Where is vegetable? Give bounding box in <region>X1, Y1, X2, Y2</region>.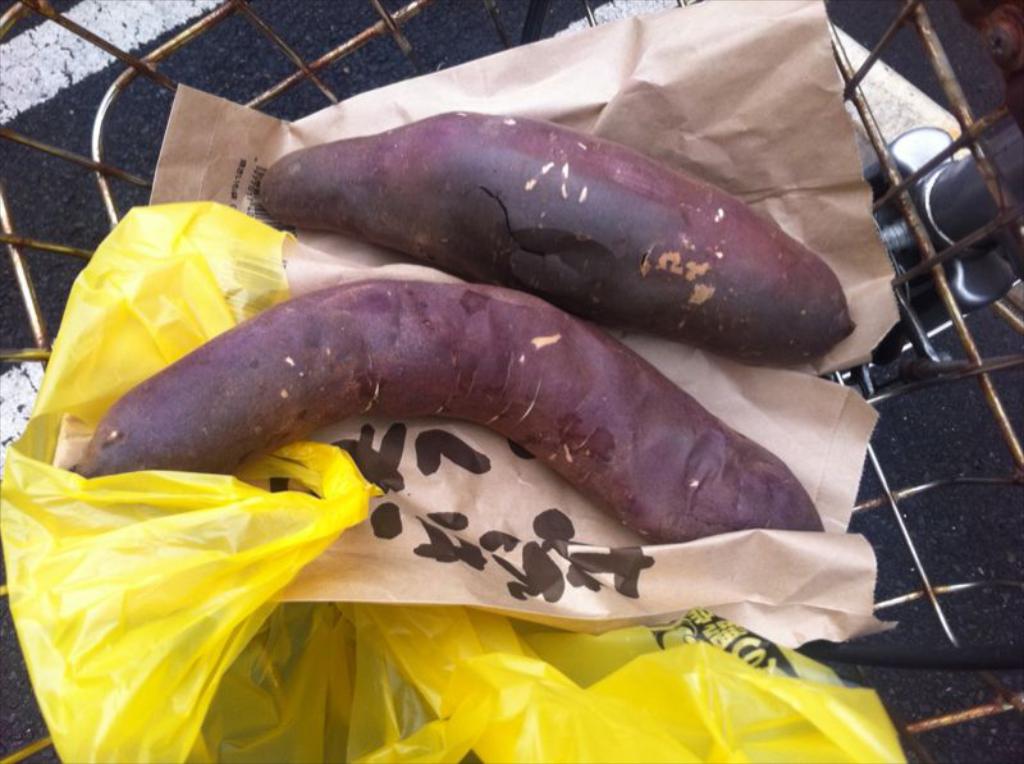
<region>61, 276, 833, 536</region>.
